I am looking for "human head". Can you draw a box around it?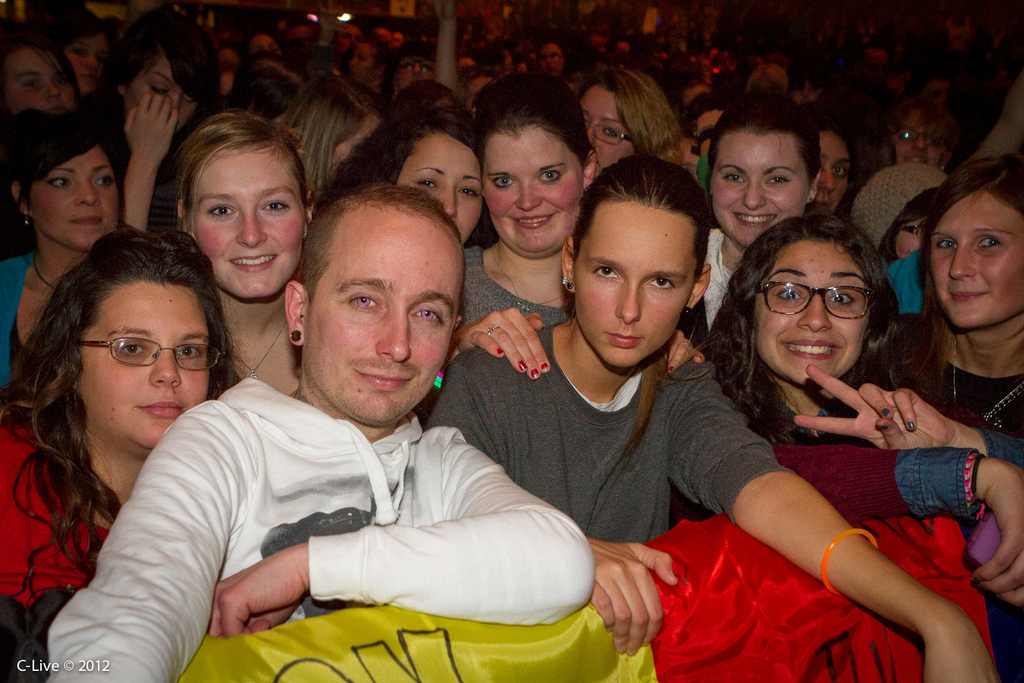
Sure, the bounding box is {"x1": 389, "y1": 34, "x2": 436, "y2": 89}.
